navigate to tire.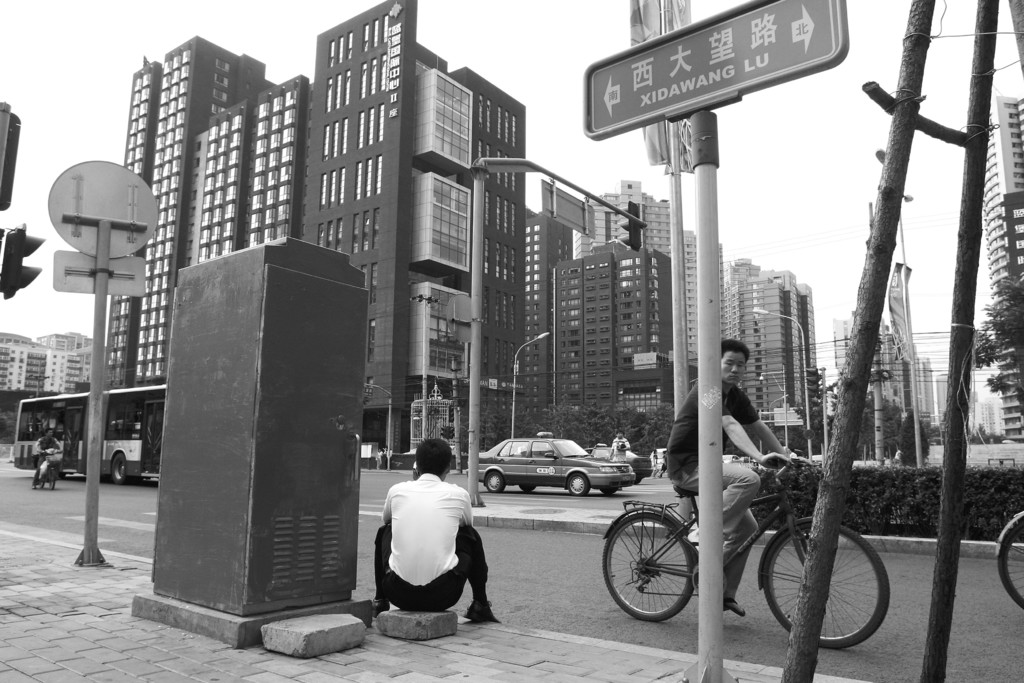
Navigation target: 758:516:892:655.
